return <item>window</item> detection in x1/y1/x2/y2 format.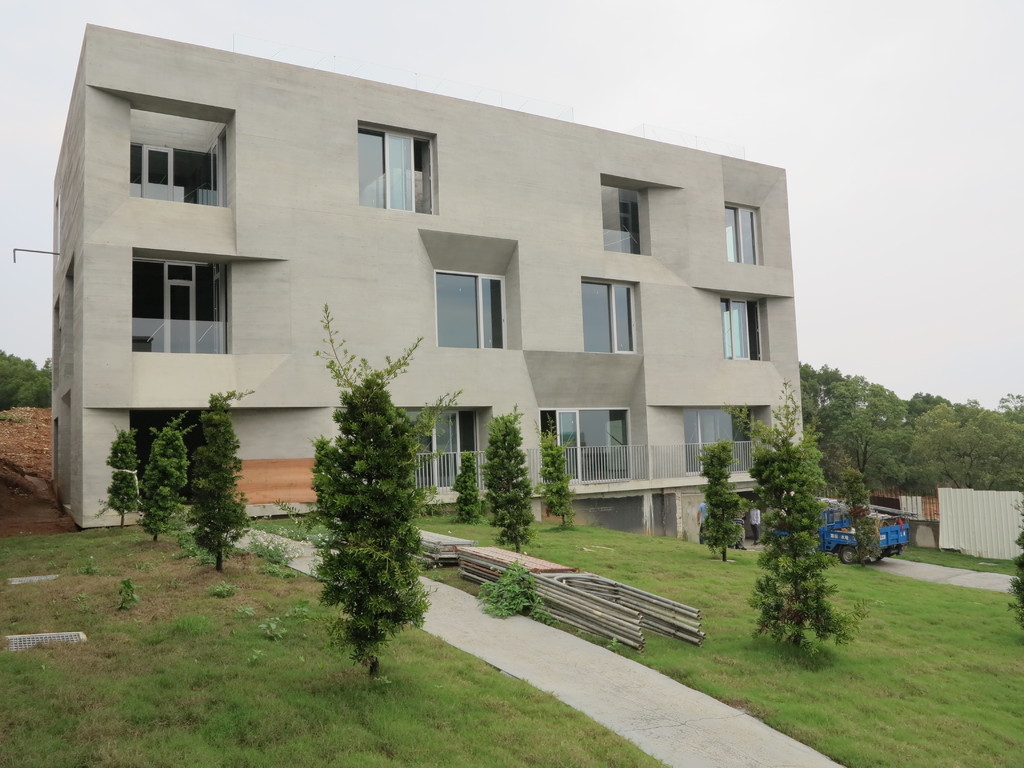
127/104/228/212.
